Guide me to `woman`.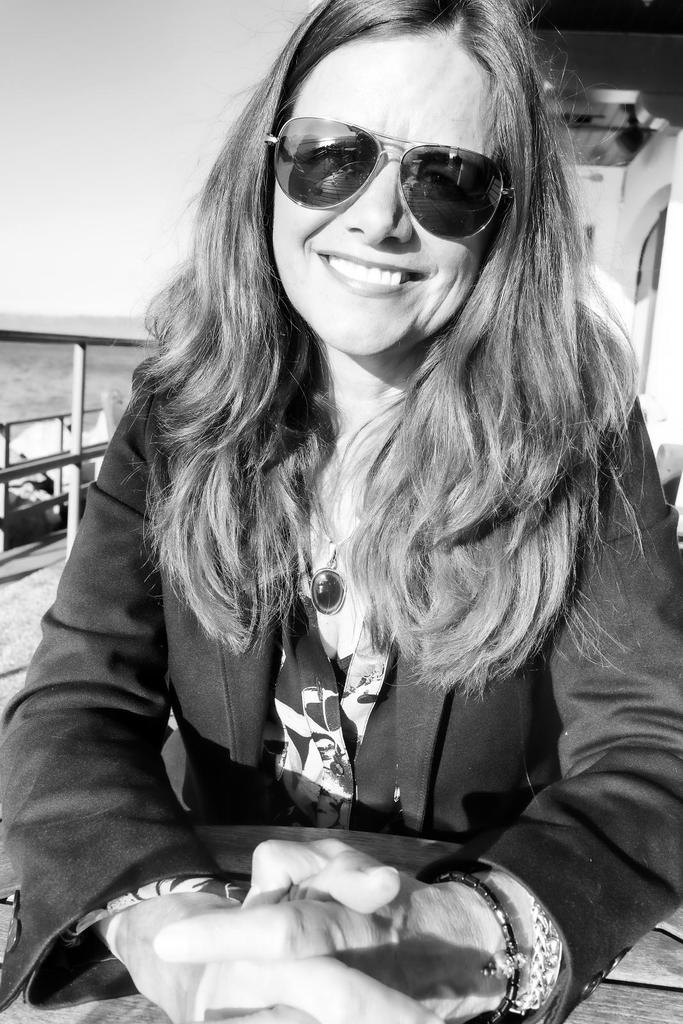
Guidance: Rect(36, 0, 672, 1000).
